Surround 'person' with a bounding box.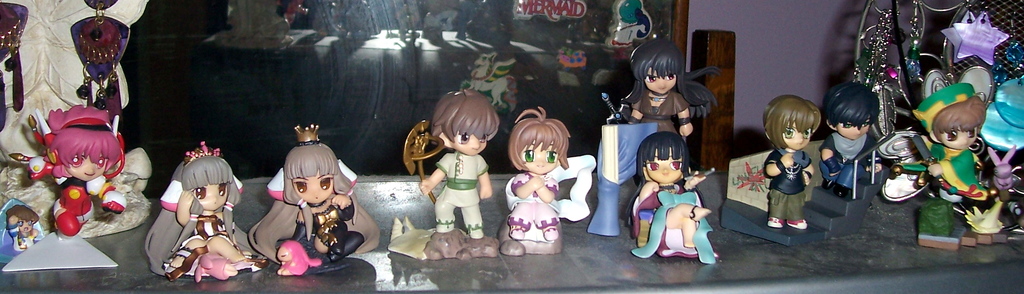
region(909, 75, 999, 240).
